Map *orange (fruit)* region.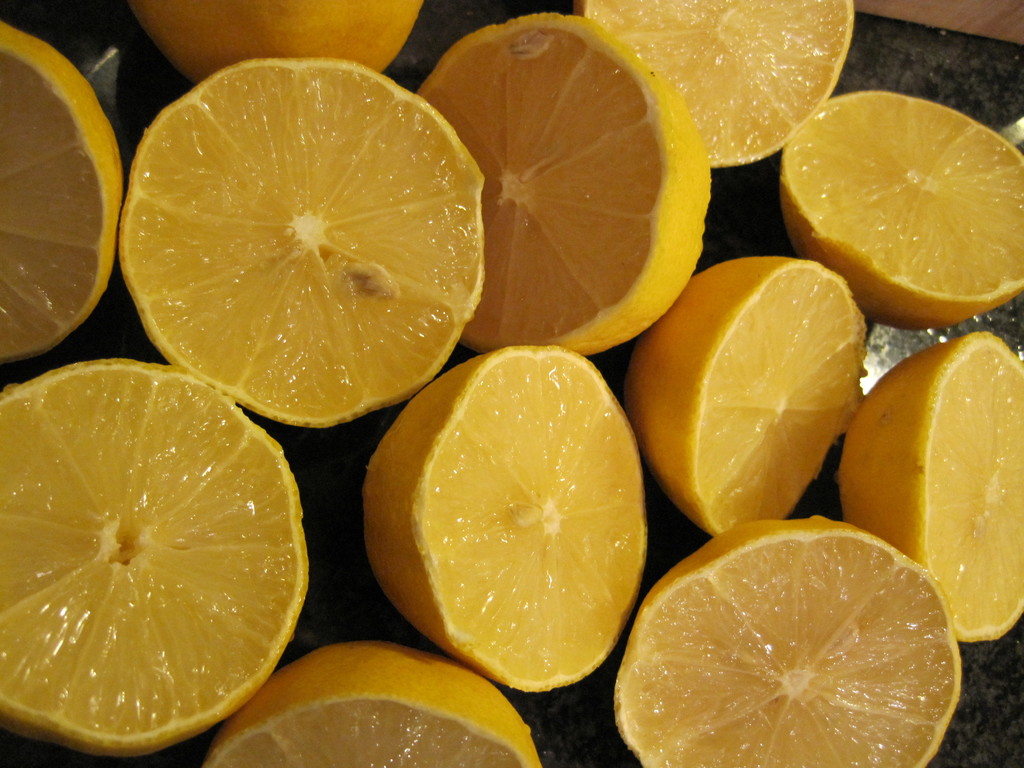
Mapped to box(629, 255, 872, 528).
